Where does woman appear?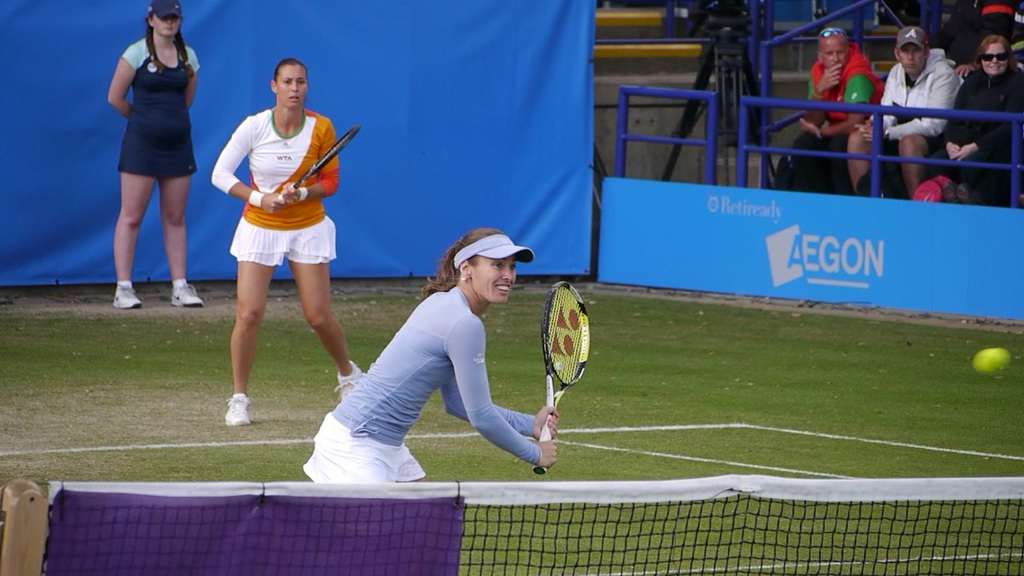
Appears at Rect(224, 53, 380, 438).
